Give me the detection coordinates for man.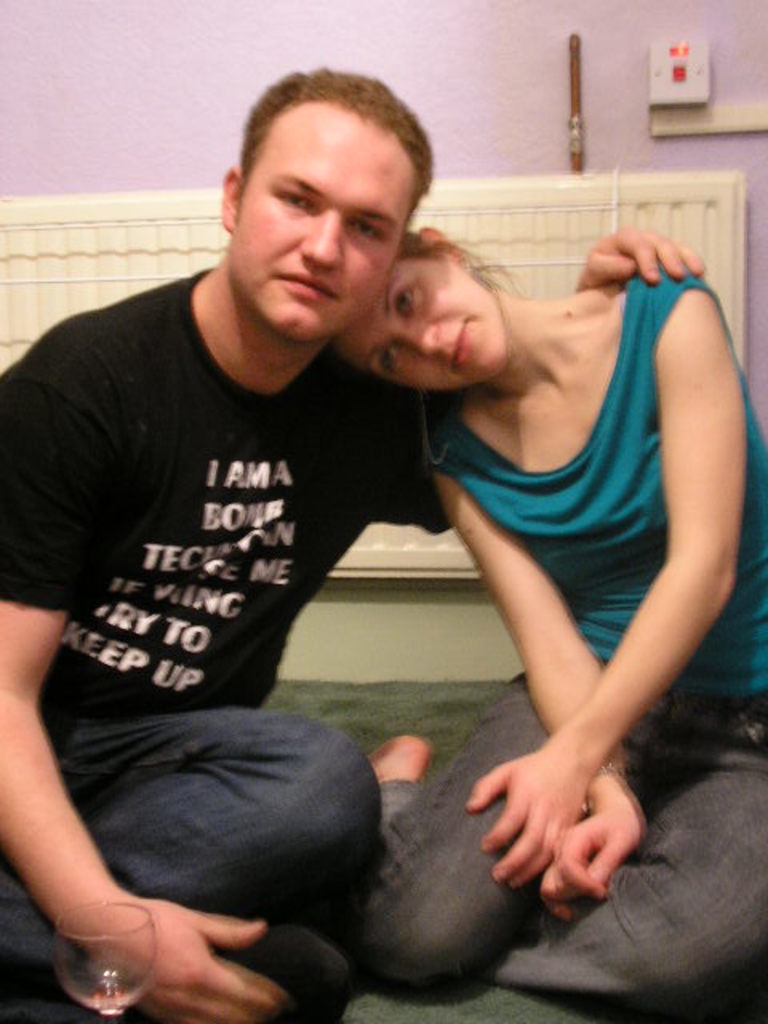
{"x1": 13, "y1": 99, "x2": 606, "y2": 981}.
